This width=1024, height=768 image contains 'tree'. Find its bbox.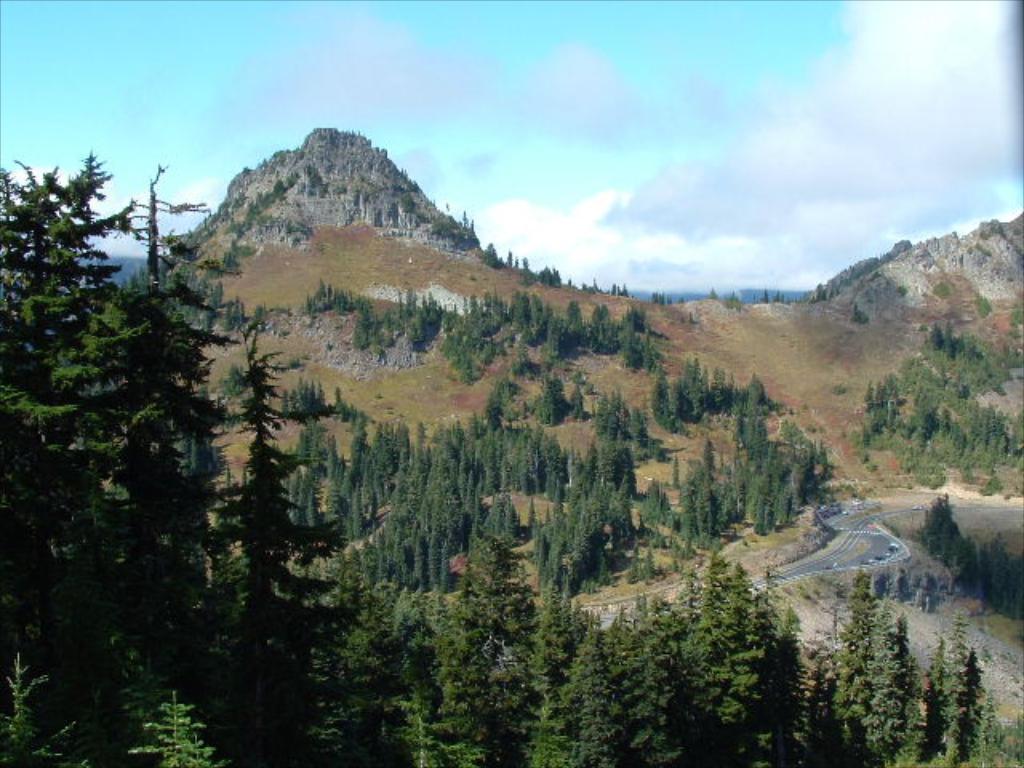
bbox=[146, 693, 221, 766].
